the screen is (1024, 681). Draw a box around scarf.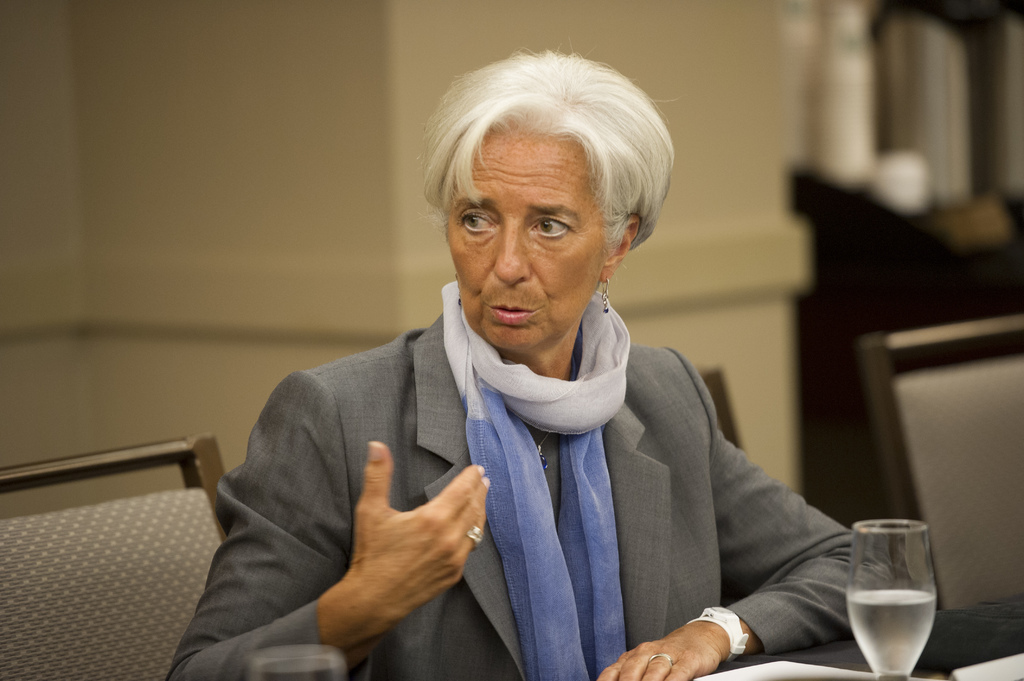
bbox=[436, 282, 635, 680].
